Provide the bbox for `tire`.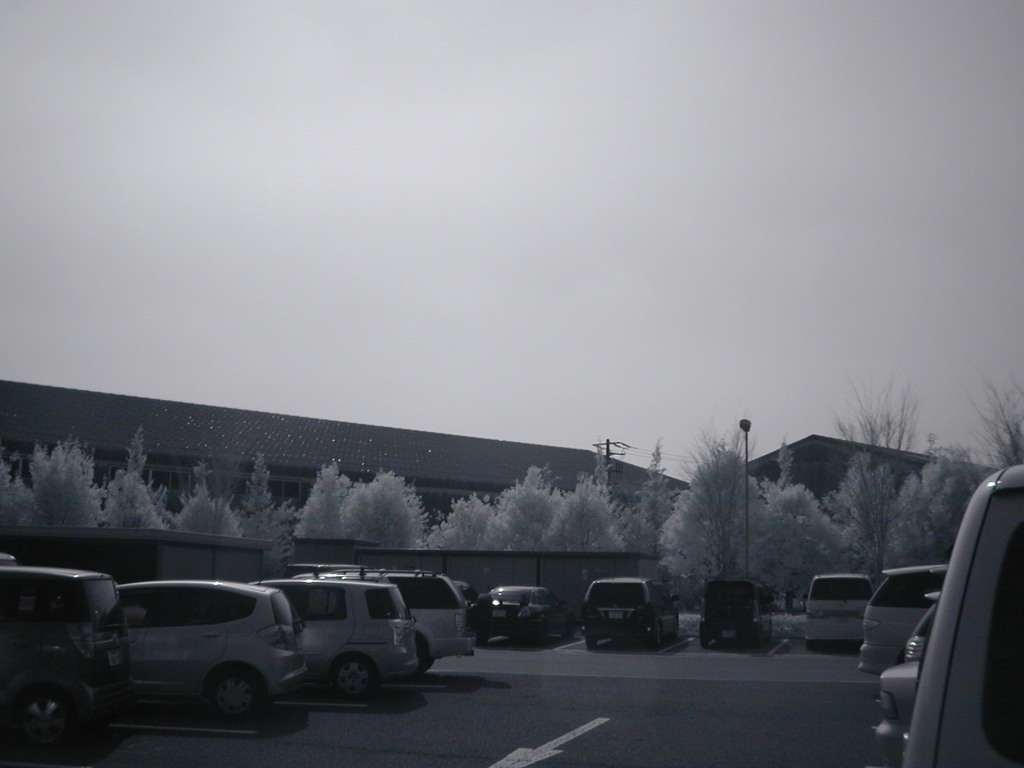
{"left": 585, "top": 636, "right": 597, "bottom": 648}.
